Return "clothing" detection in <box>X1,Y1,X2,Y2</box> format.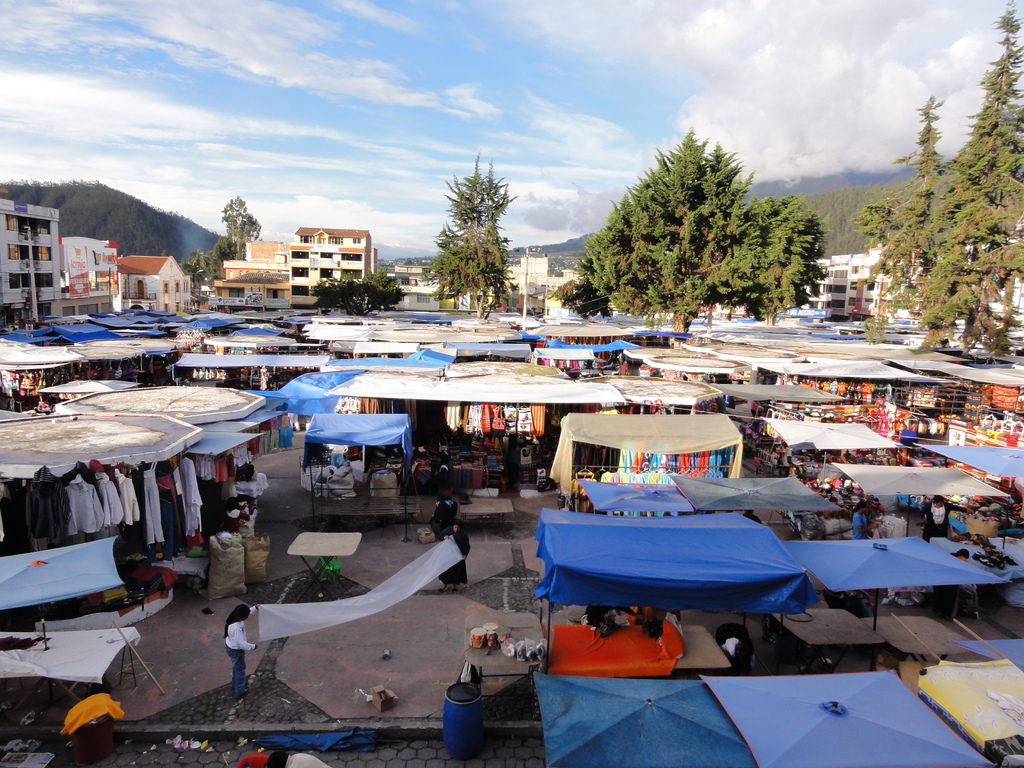
<box>437,524,472,579</box>.
